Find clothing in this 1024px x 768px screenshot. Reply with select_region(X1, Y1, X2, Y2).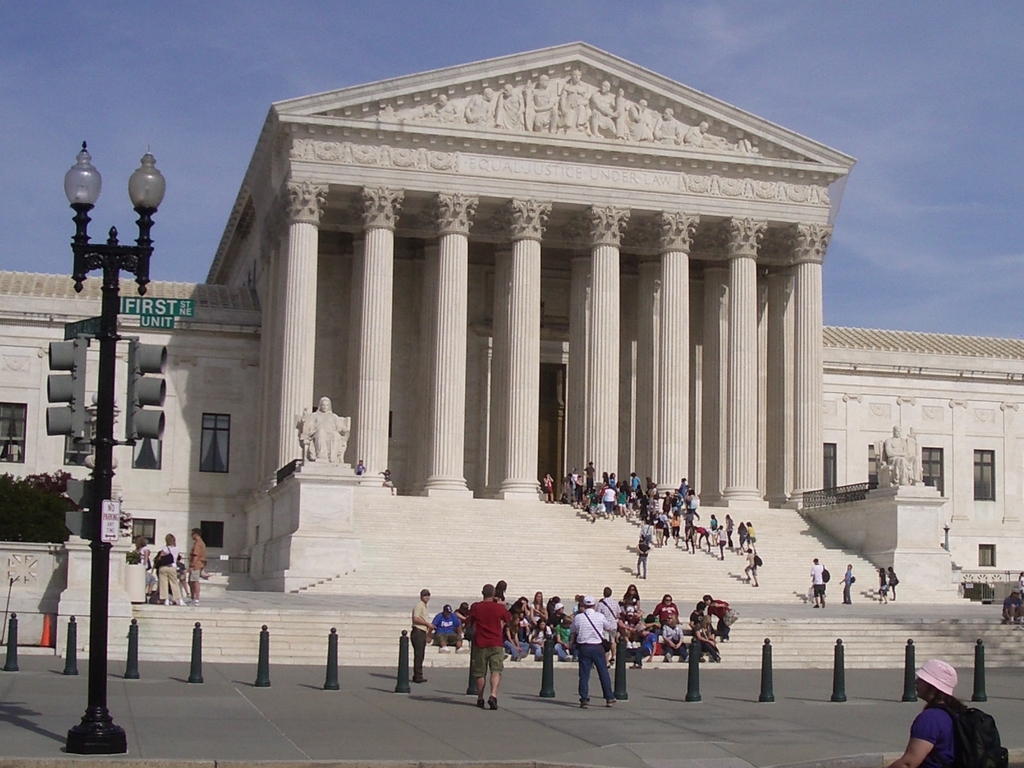
select_region(751, 524, 758, 550).
